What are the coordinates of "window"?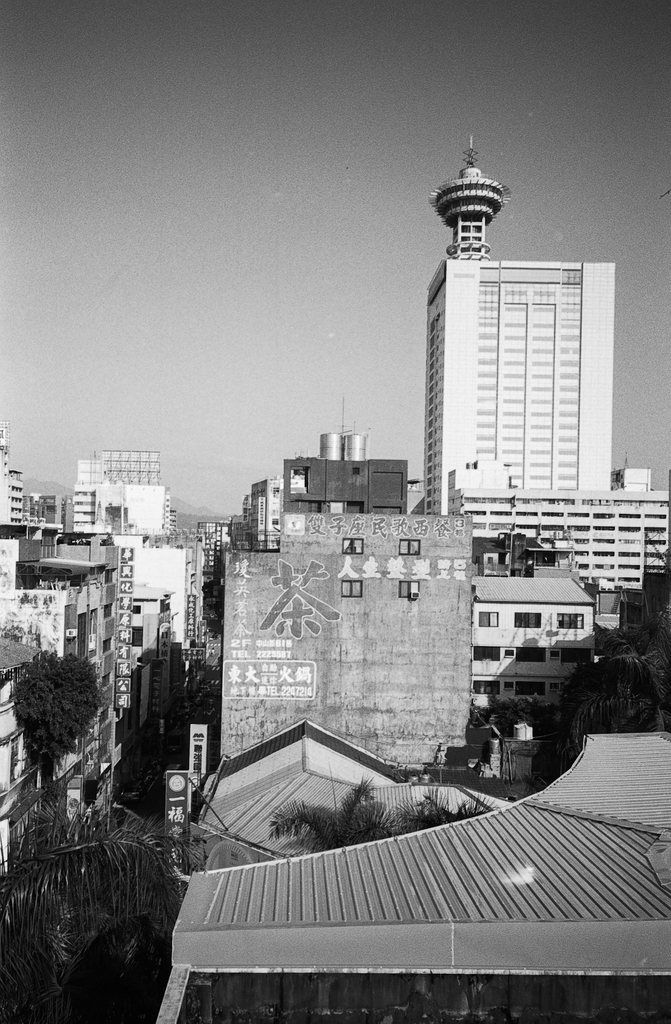
x1=558, y1=612, x2=584, y2=628.
